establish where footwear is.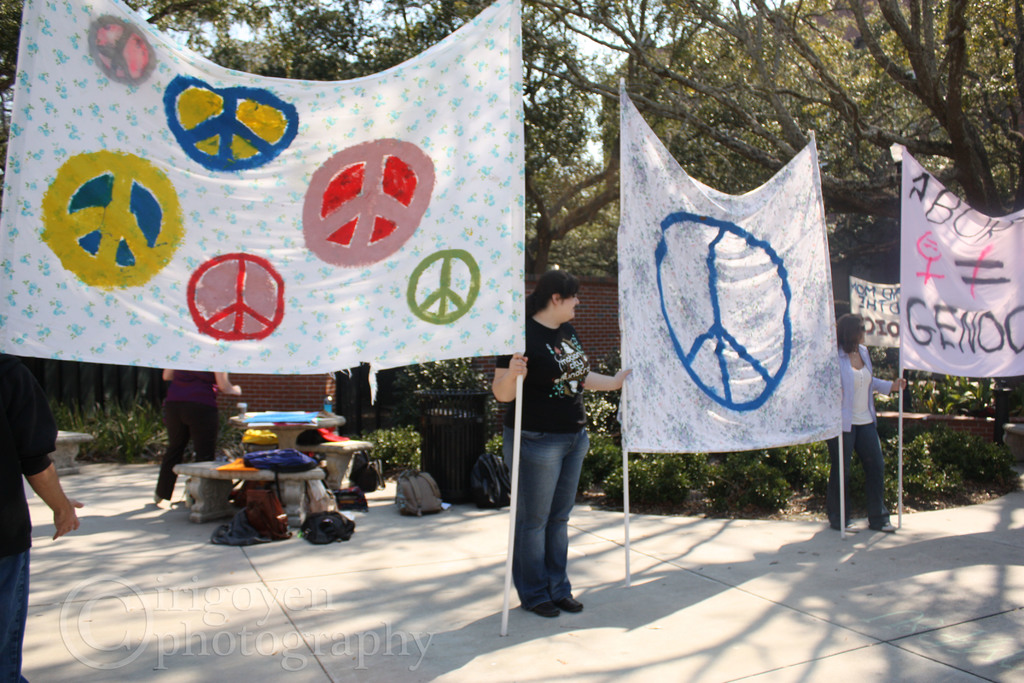
Established at [x1=558, y1=597, x2=584, y2=614].
